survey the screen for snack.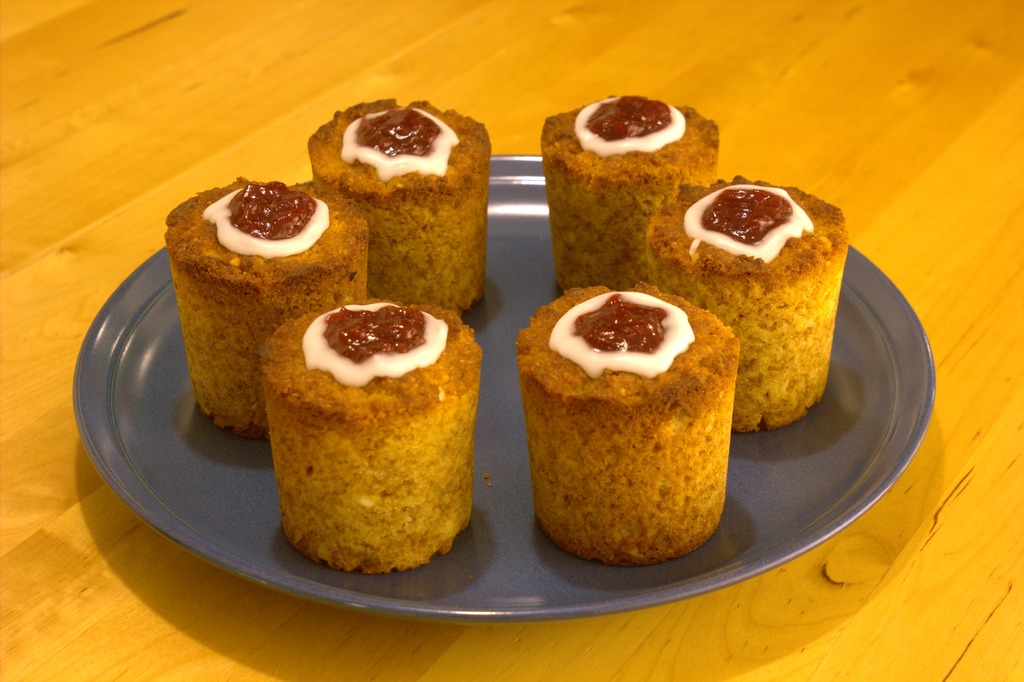
Survey found: Rect(304, 95, 489, 309).
